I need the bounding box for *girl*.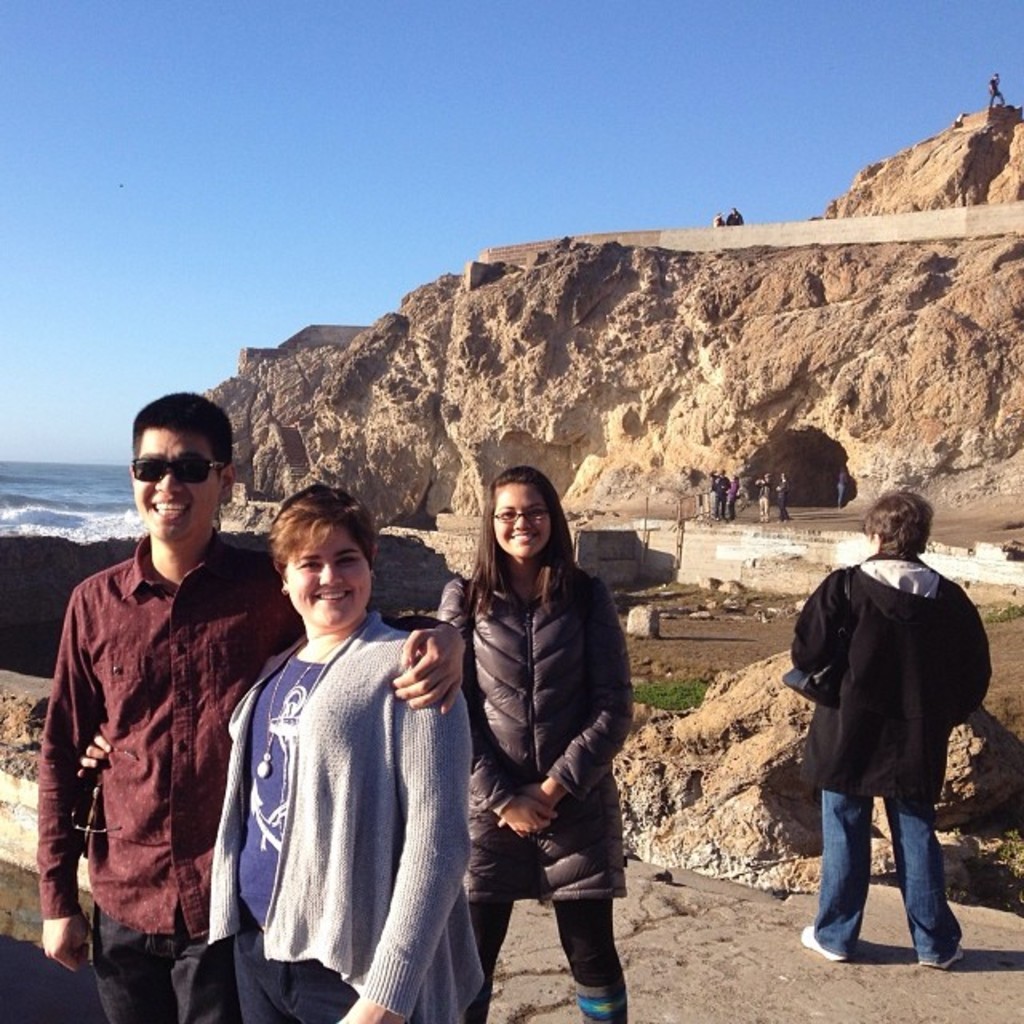
Here it is: {"x1": 210, "y1": 480, "x2": 477, "y2": 1016}.
